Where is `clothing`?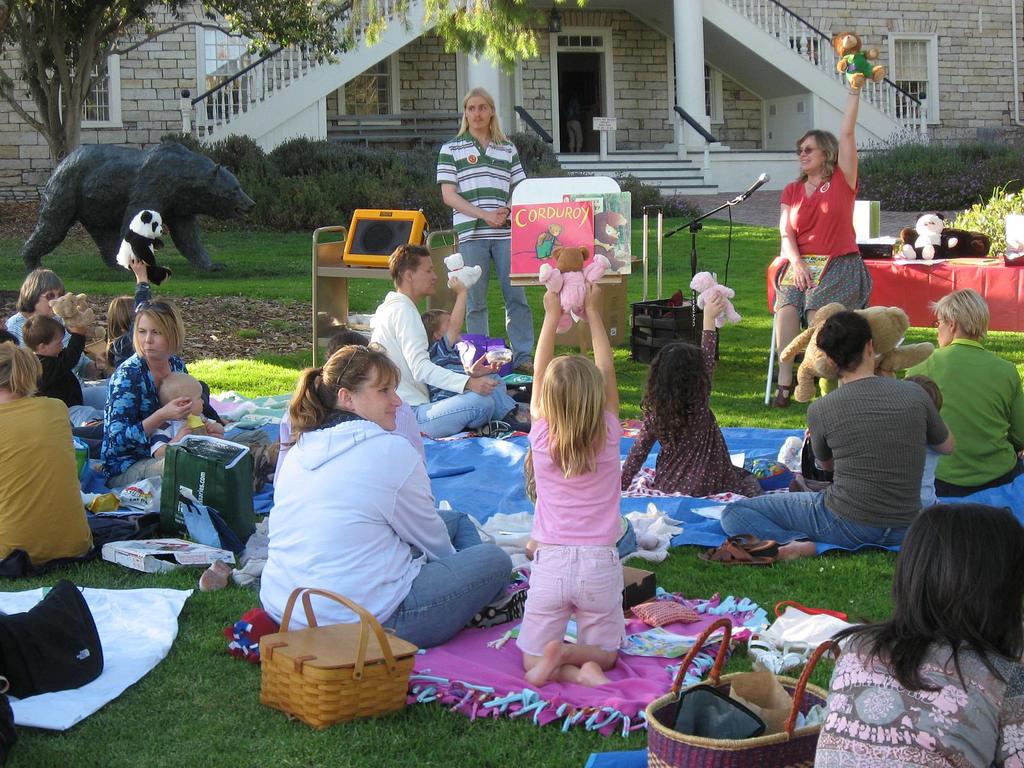
{"left": 521, "top": 395, "right": 610, "bottom": 687}.
